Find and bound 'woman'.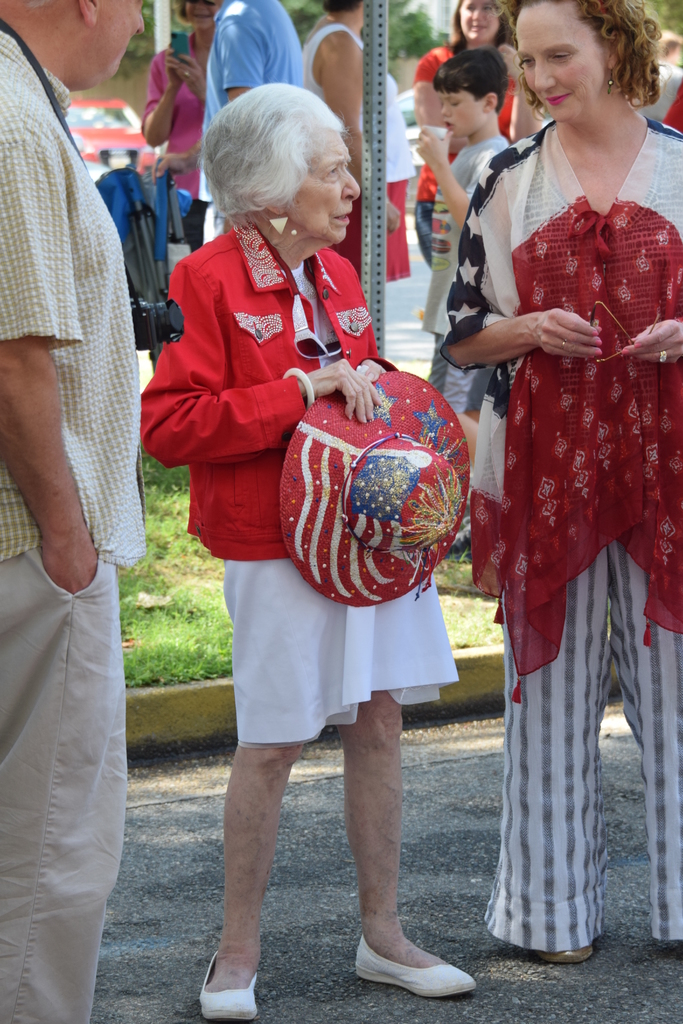
Bound: rect(140, 0, 217, 377).
